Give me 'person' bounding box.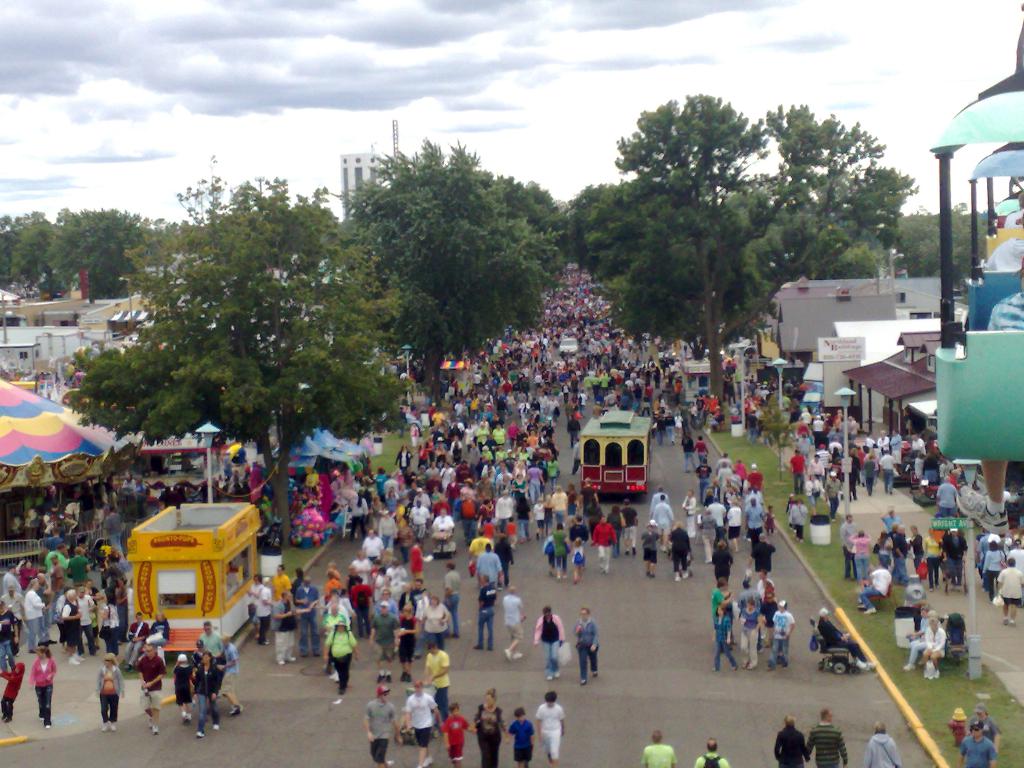
(x1=744, y1=496, x2=762, y2=533).
